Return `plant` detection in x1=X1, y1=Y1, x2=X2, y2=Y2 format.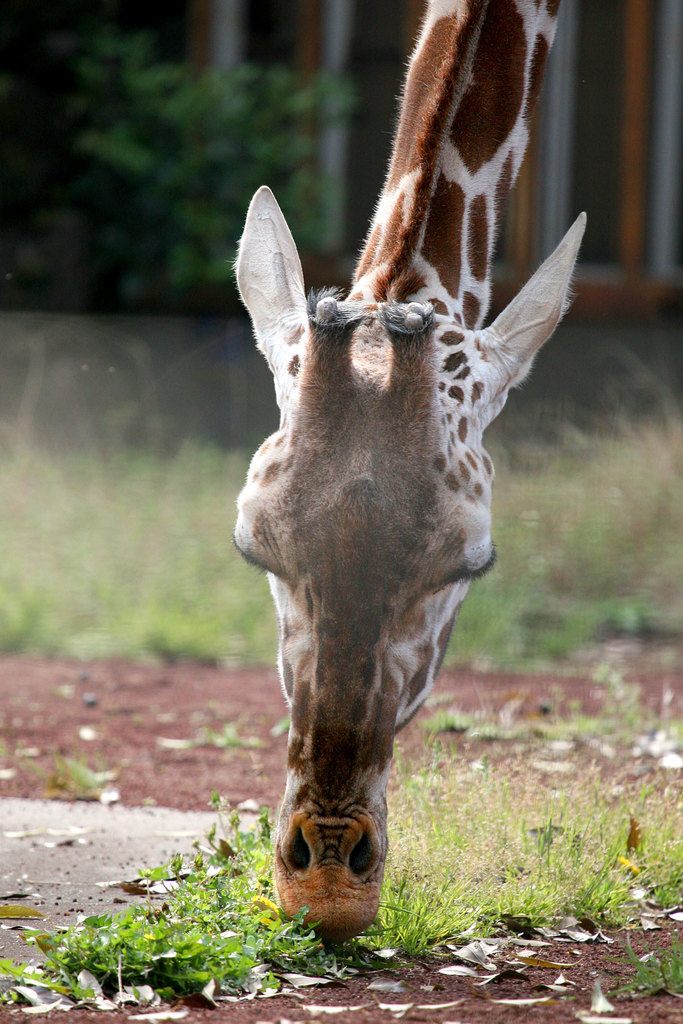
x1=0, y1=218, x2=682, y2=705.
